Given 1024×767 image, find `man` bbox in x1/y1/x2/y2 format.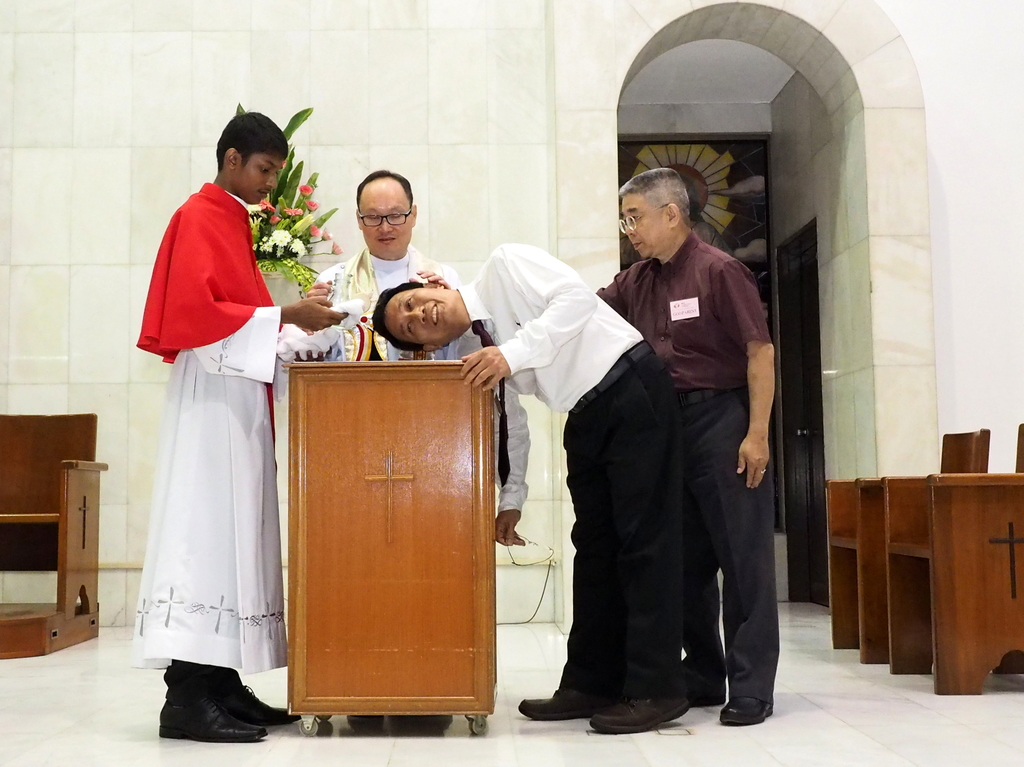
589/168/774/725.
